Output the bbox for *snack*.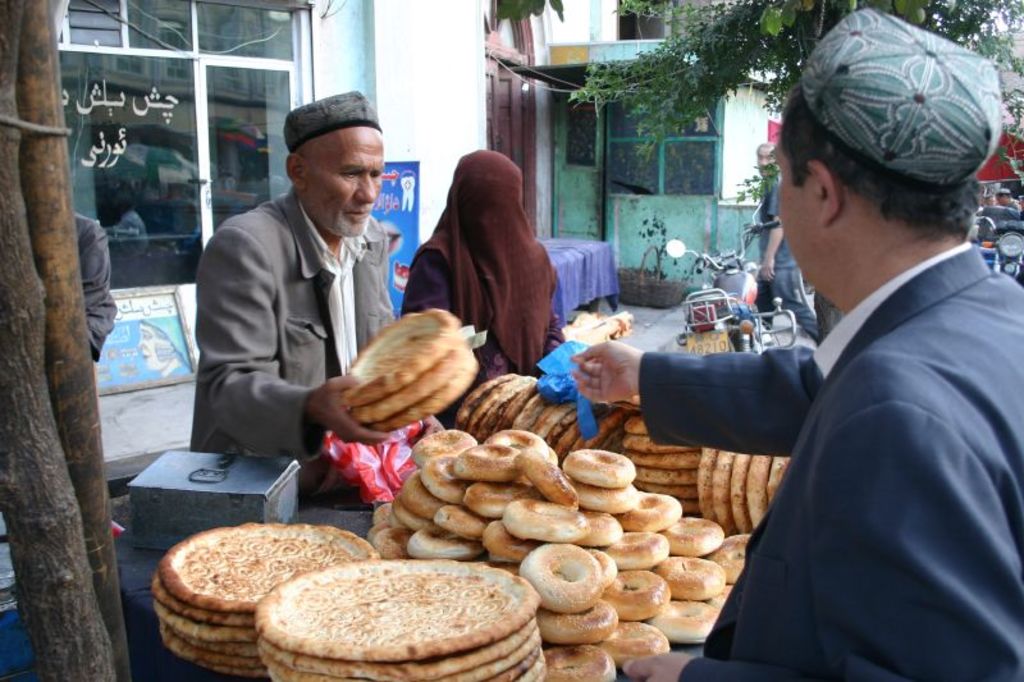
148/573/256/626.
